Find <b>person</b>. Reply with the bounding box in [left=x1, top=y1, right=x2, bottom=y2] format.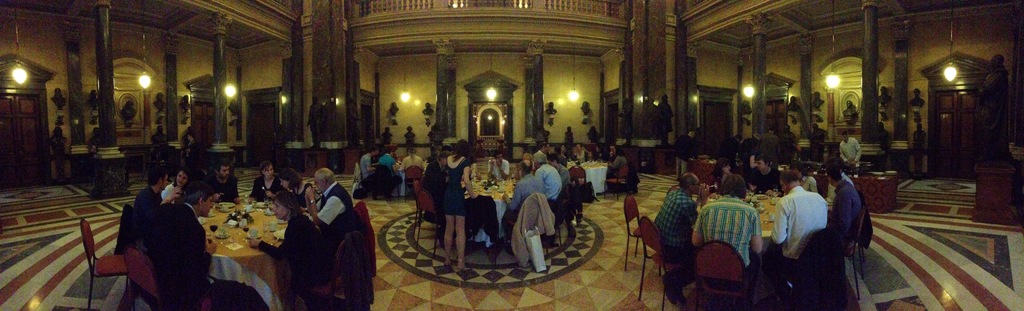
[left=763, top=167, right=829, bottom=302].
